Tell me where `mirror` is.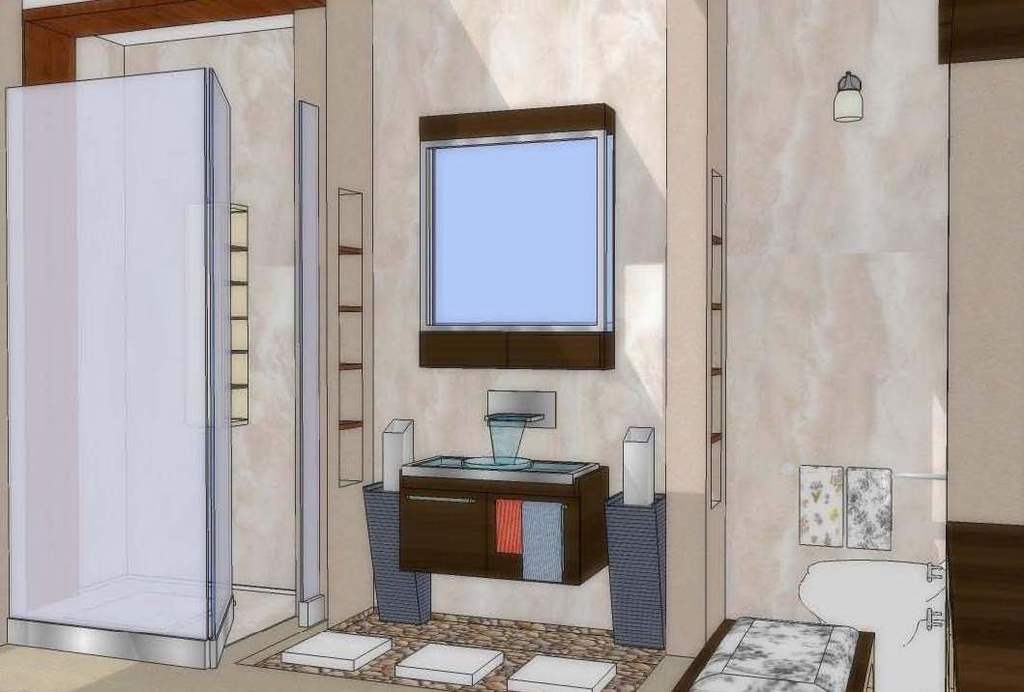
`mirror` is at (x1=607, y1=134, x2=613, y2=332).
